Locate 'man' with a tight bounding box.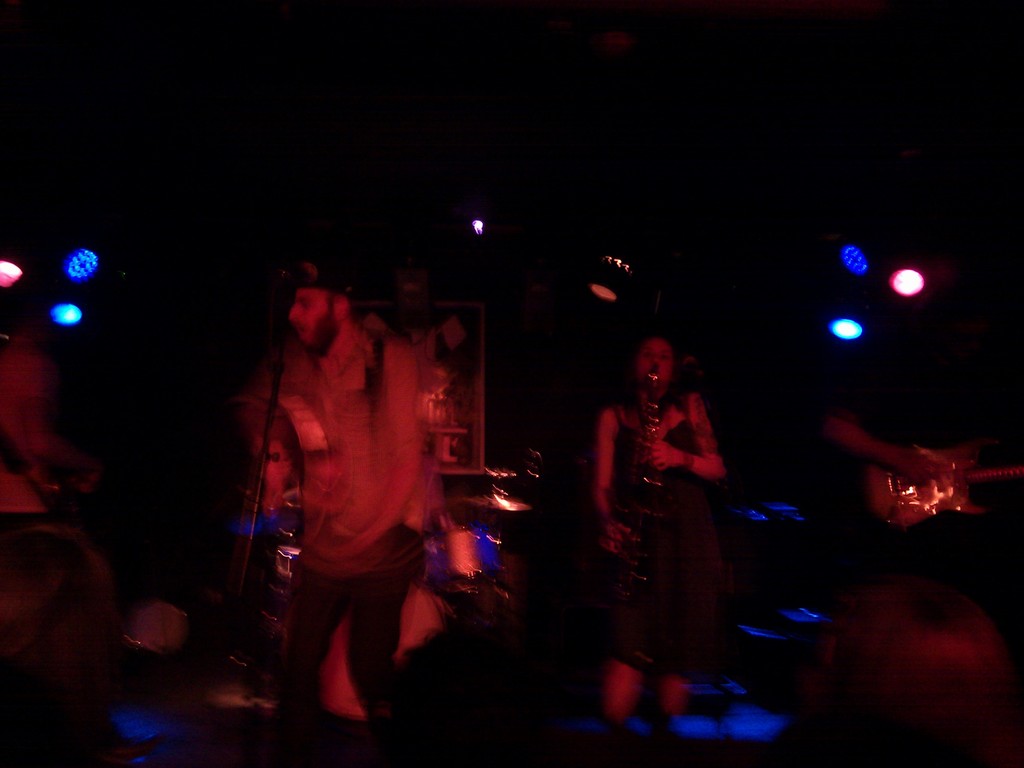
[243, 266, 423, 718].
